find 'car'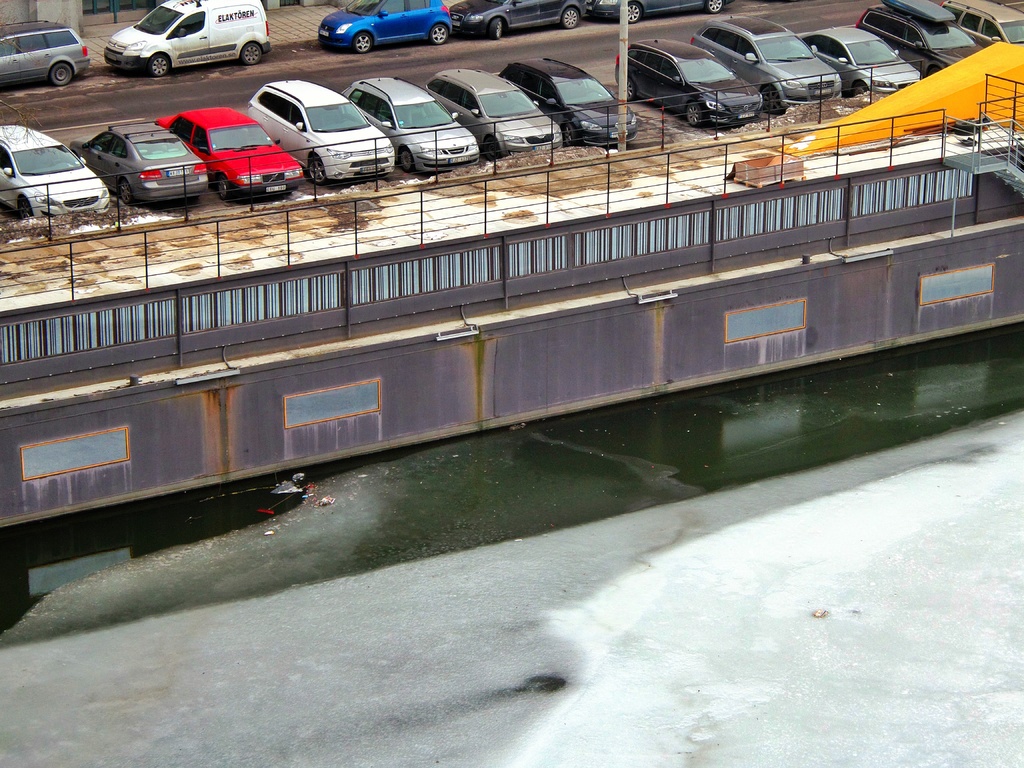
(x1=243, y1=76, x2=398, y2=191)
